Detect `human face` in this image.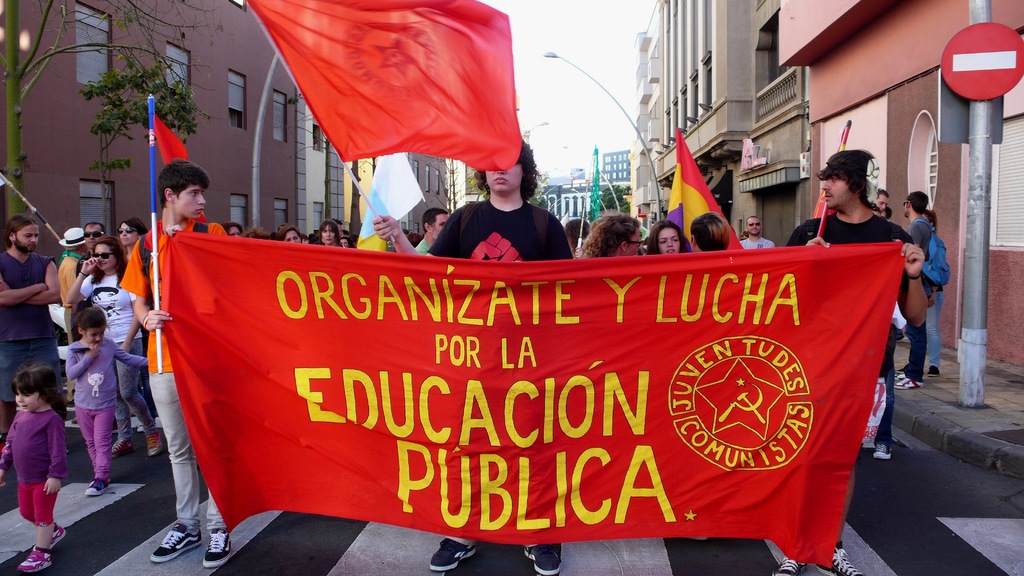
Detection: left=659, top=228, right=680, bottom=253.
